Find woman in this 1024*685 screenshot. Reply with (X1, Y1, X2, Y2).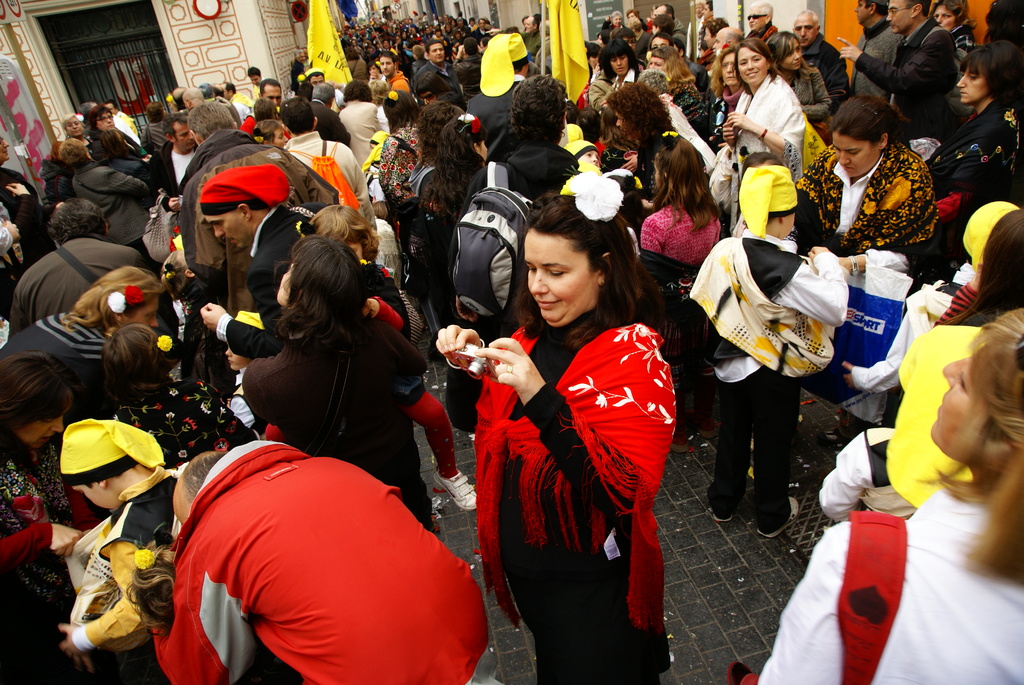
(336, 80, 385, 187).
